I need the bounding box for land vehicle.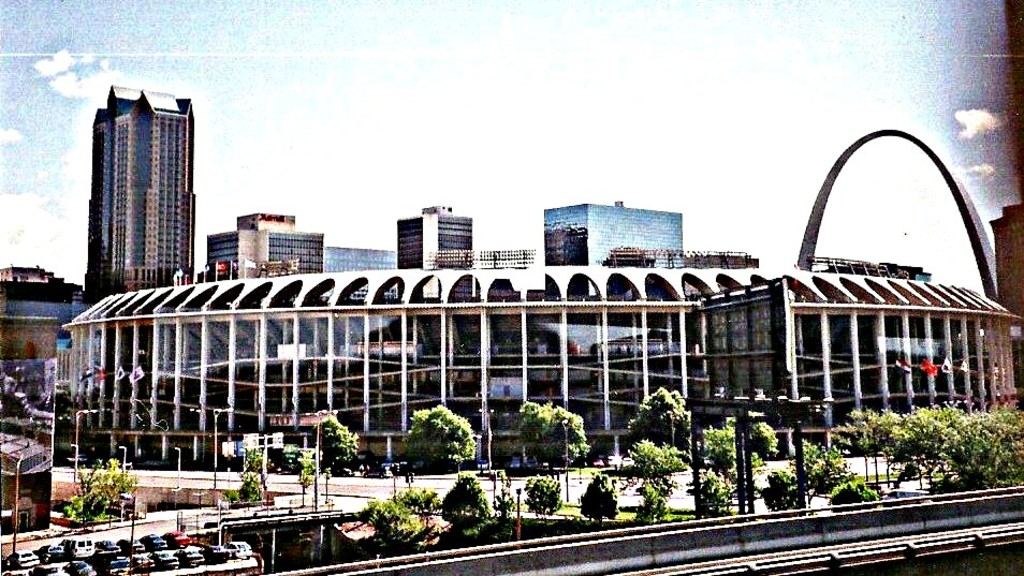
Here it is: box(61, 562, 92, 575).
